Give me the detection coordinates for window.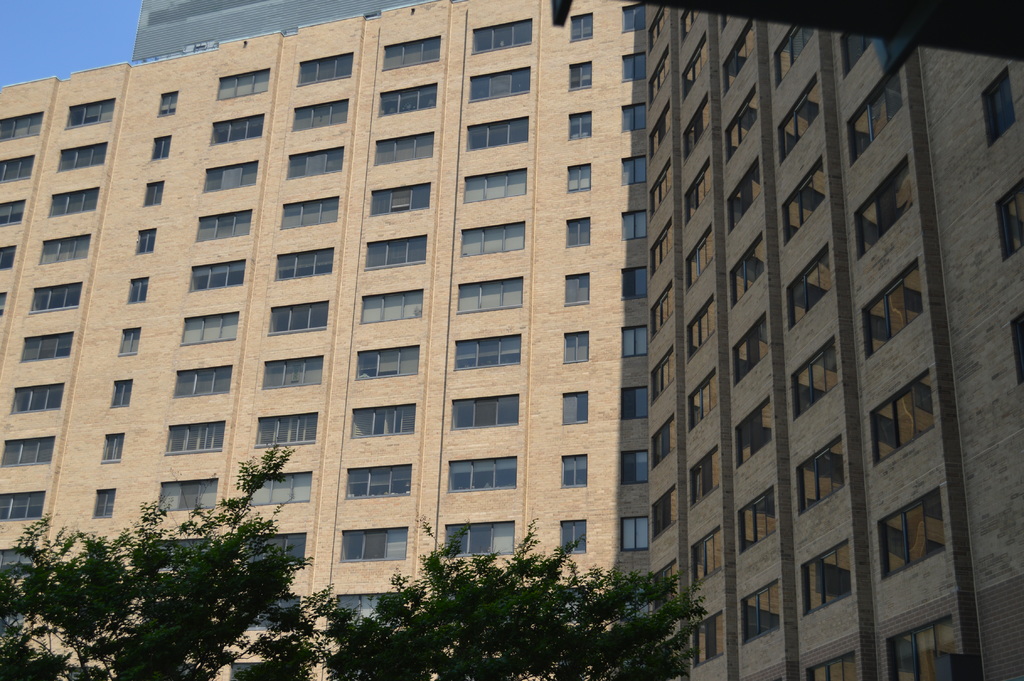
[657, 559, 678, 600].
